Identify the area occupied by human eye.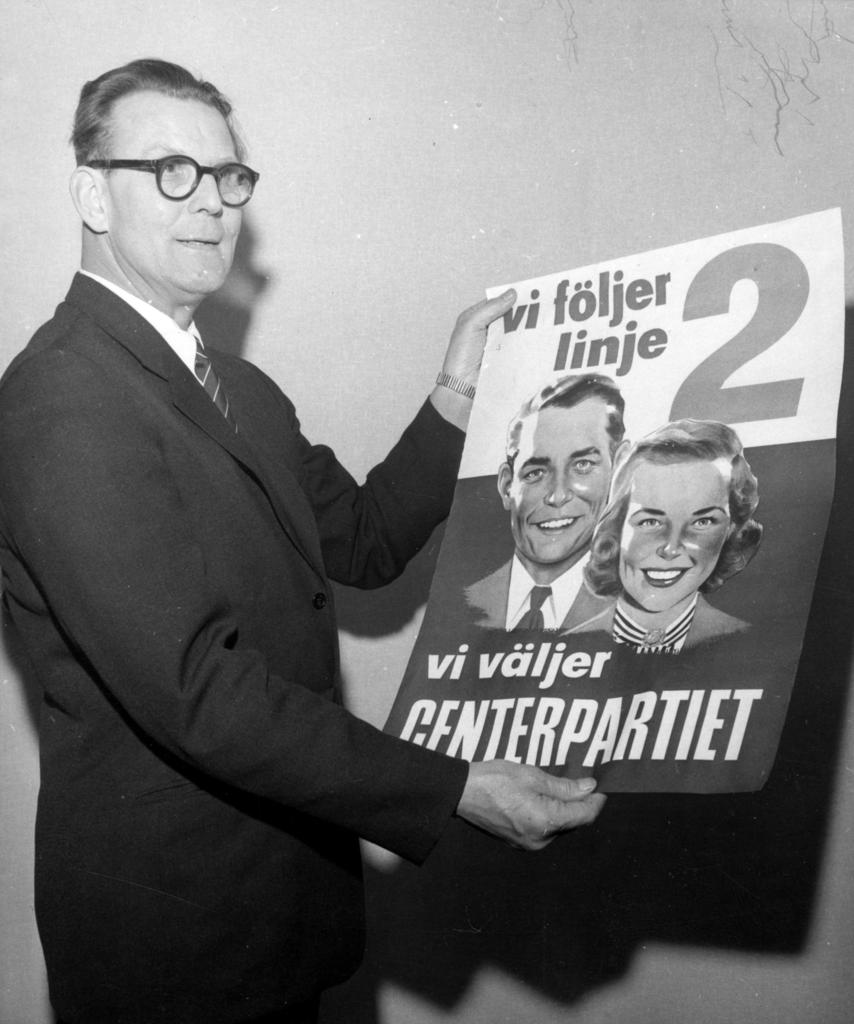
Area: [x1=218, y1=170, x2=239, y2=184].
